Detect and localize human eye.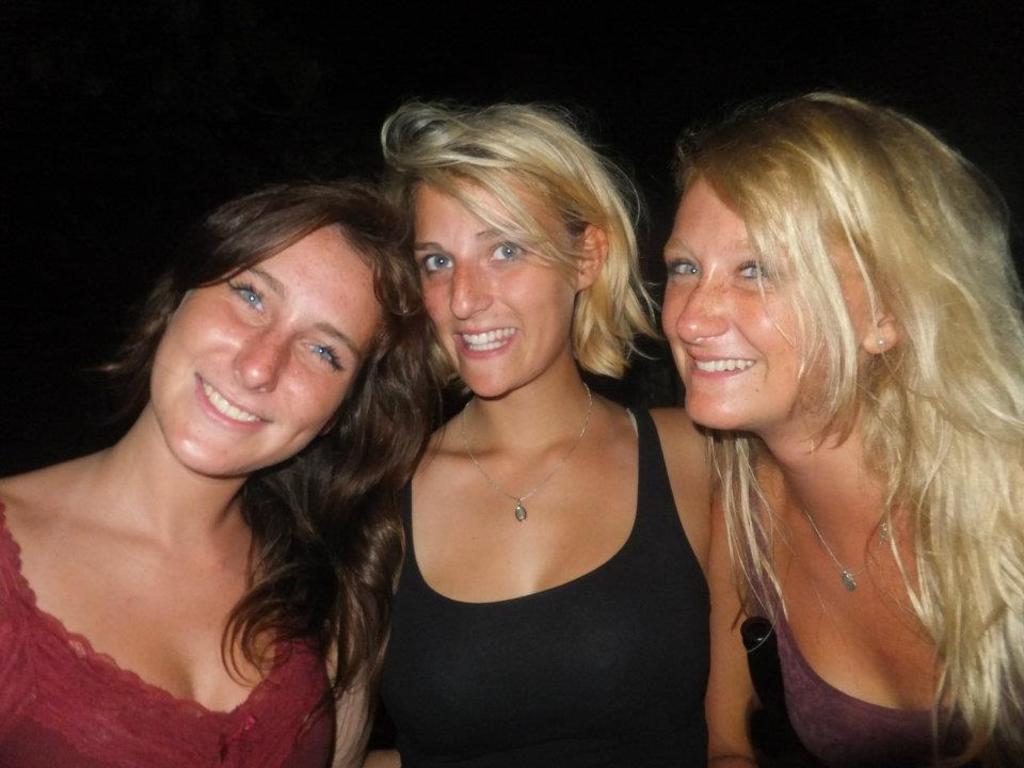
Localized at 483/236/529/270.
